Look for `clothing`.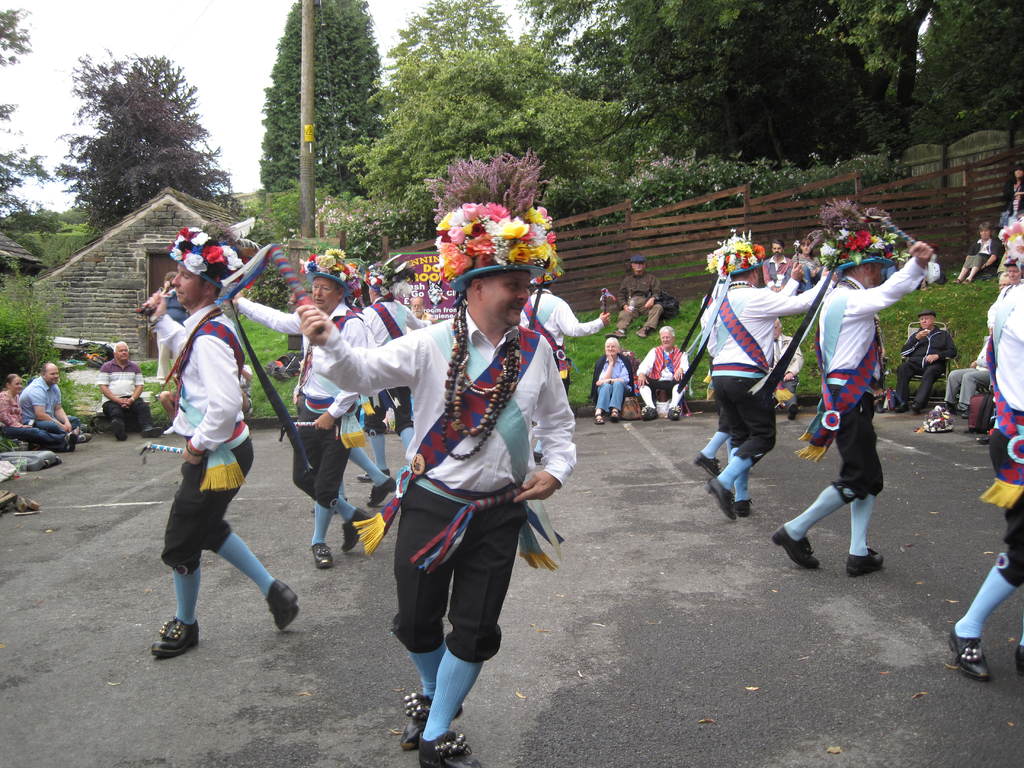
Found: x1=699 y1=264 x2=836 y2=477.
